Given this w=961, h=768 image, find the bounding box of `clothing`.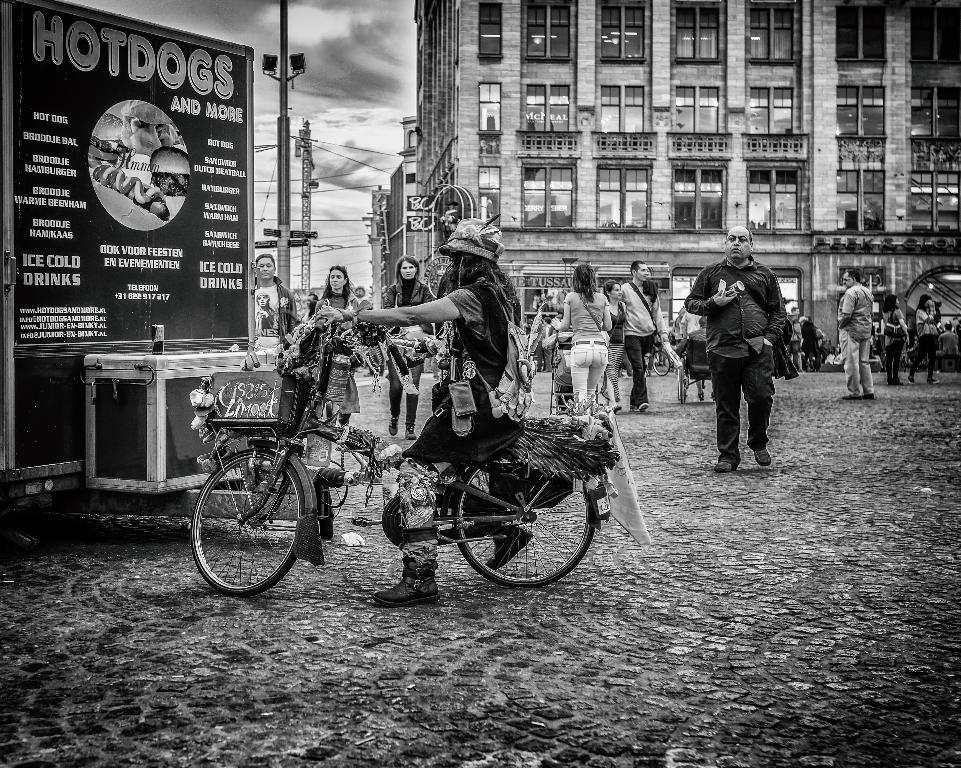
(936,325,960,358).
